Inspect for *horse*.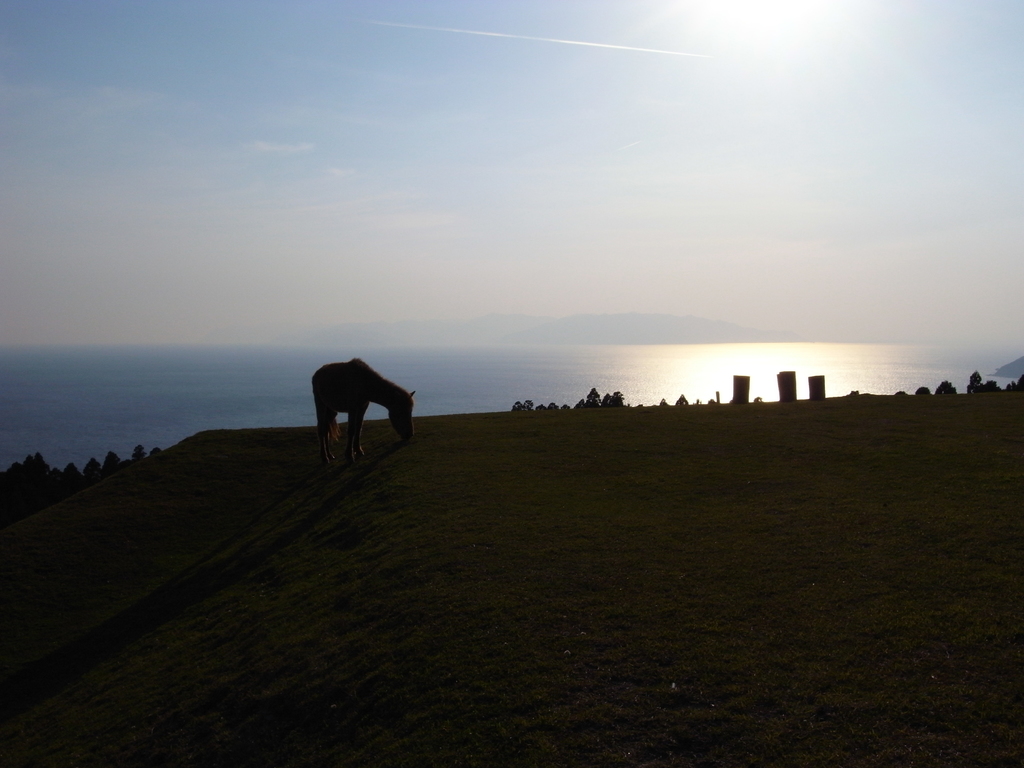
Inspection: x1=305 y1=353 x2=417 y2=478.
